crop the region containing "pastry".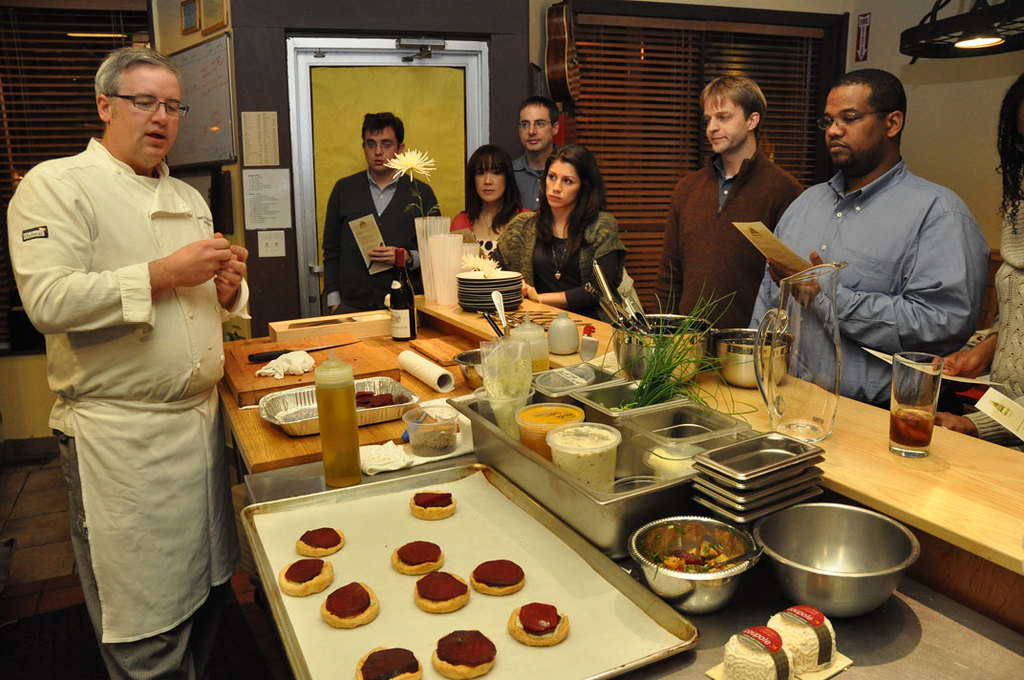
Crop region: bbox=(395, 540, 445, 572).
